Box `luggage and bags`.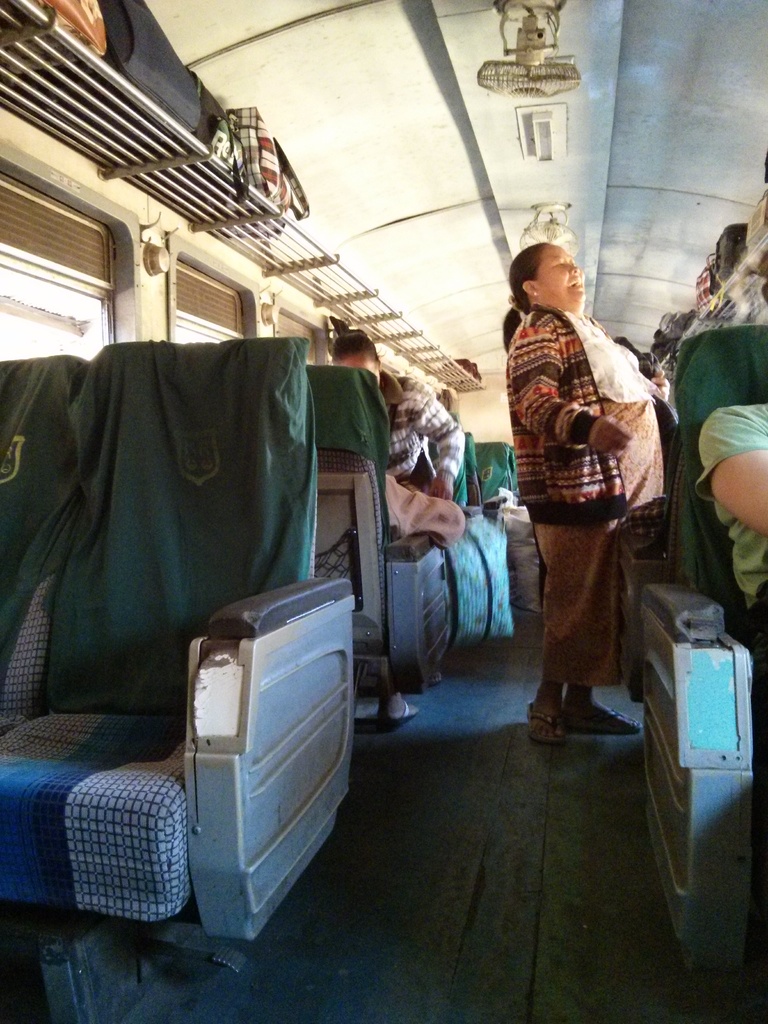
l=204, t=101, r=307, b=232.
